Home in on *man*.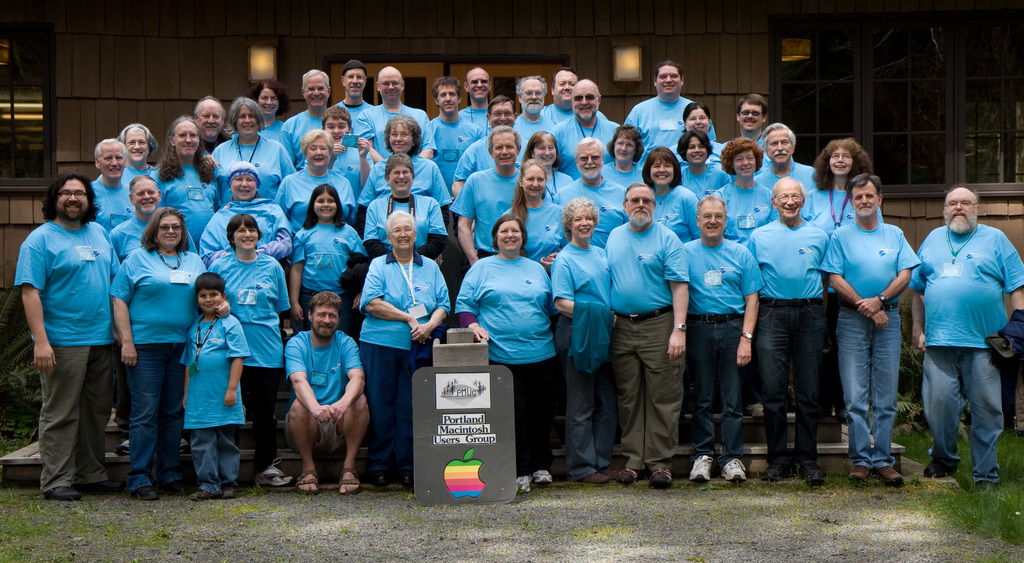
Homed in at (193,97,232,155).
